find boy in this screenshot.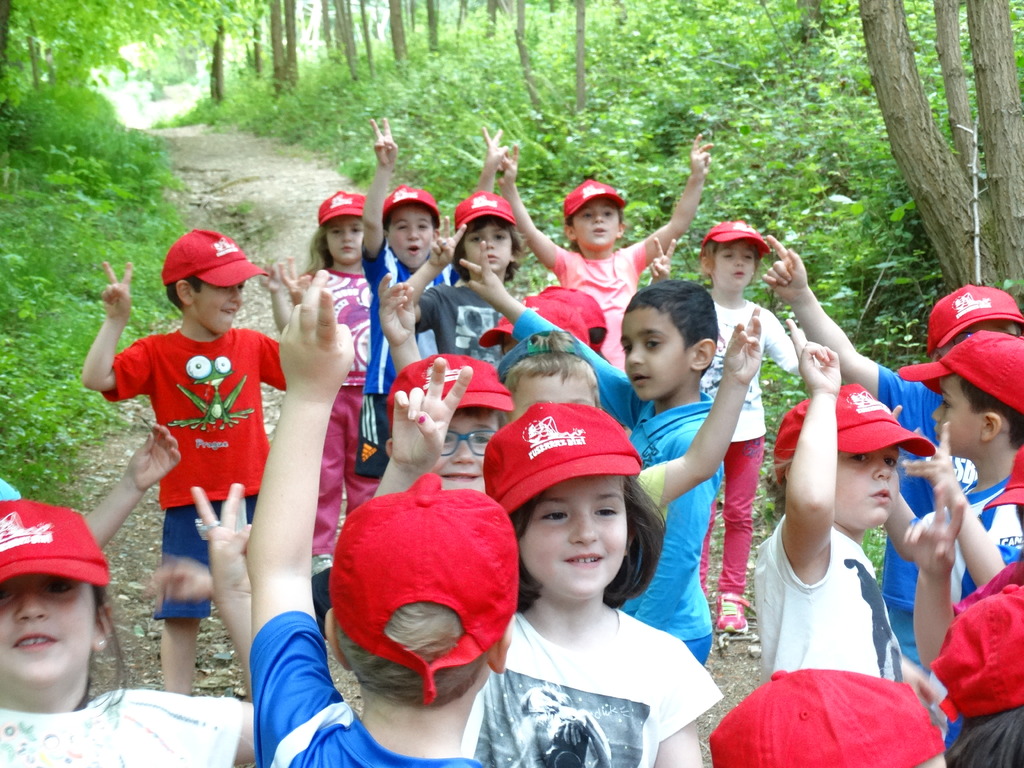
The bounding box for boy is Rect(758, 320, 938, 702).
